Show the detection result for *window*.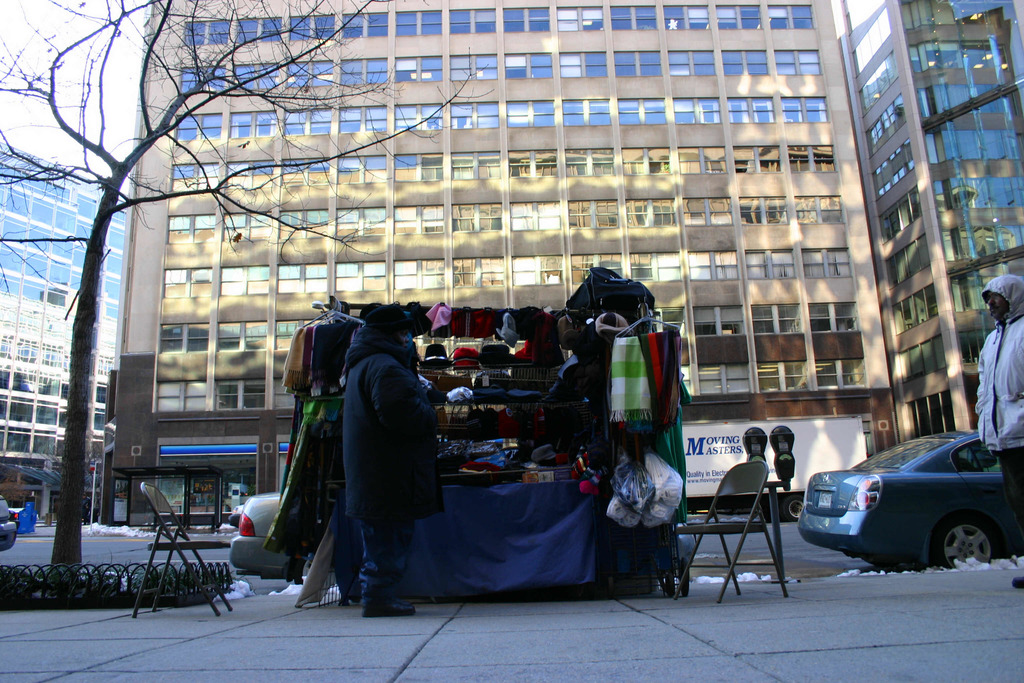
left=394, top=259, right=444, bottom=286.
